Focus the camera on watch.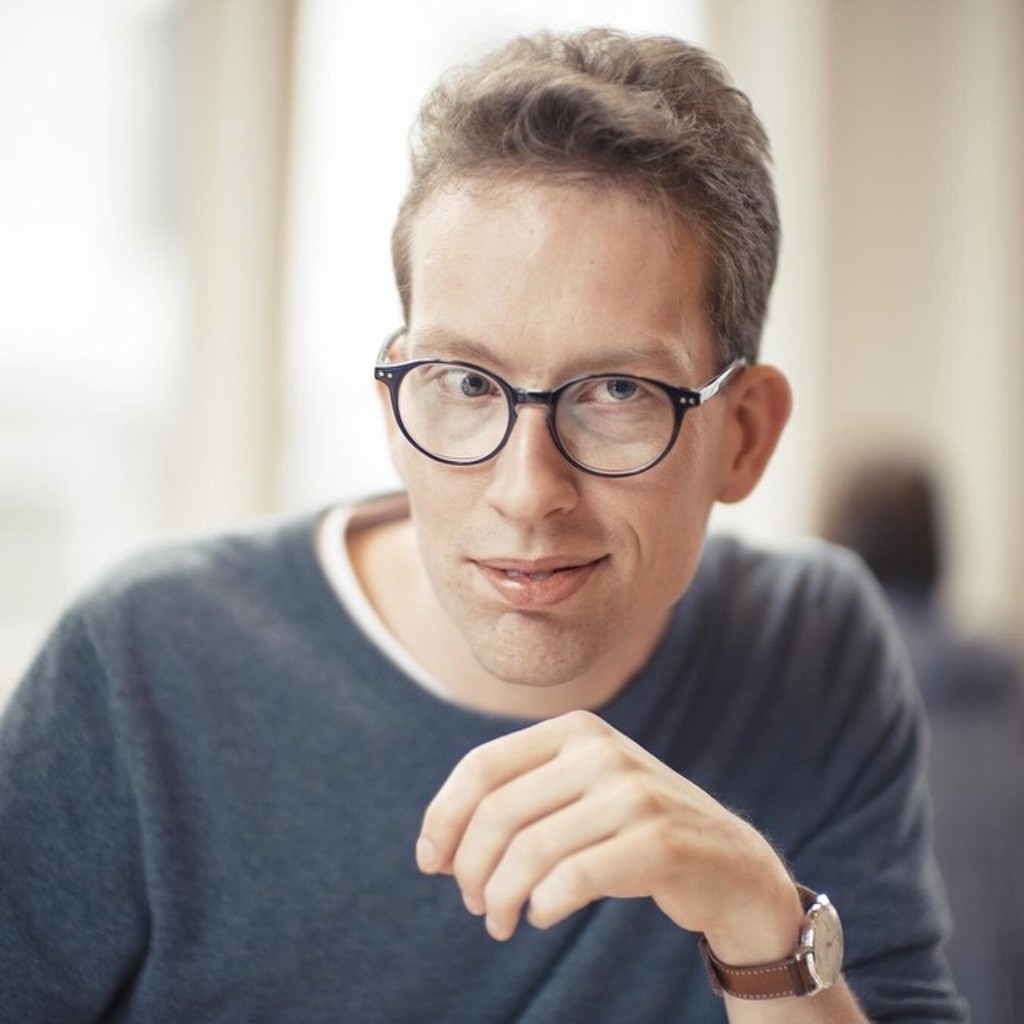
Focus region: x1=690, y1=874, x2=858, y2=1006.
